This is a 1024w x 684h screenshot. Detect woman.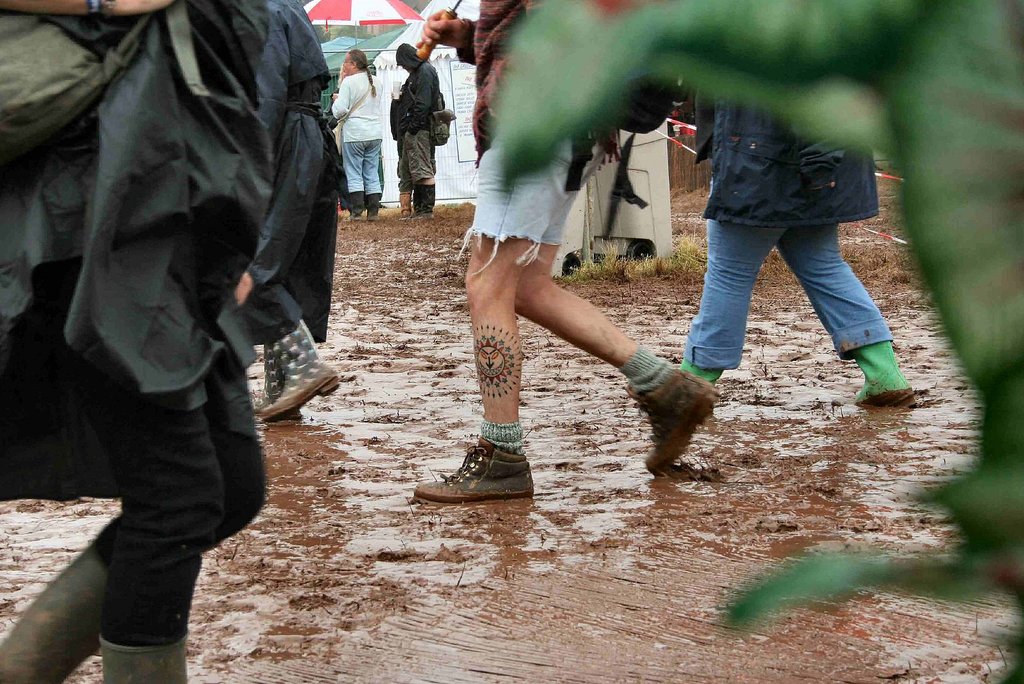
{"left": 328, "top": 46, "right": 392, "bottom": 222}.
